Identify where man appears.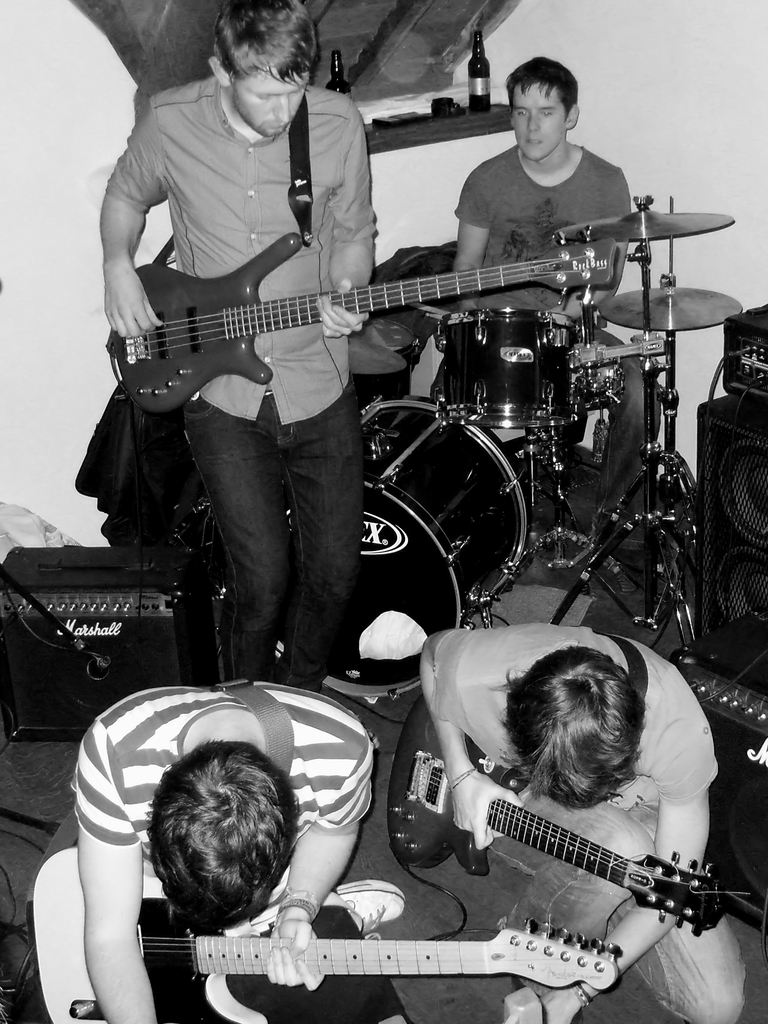
Appears at [x1=457, y1=56, x2=656, y2=495].
